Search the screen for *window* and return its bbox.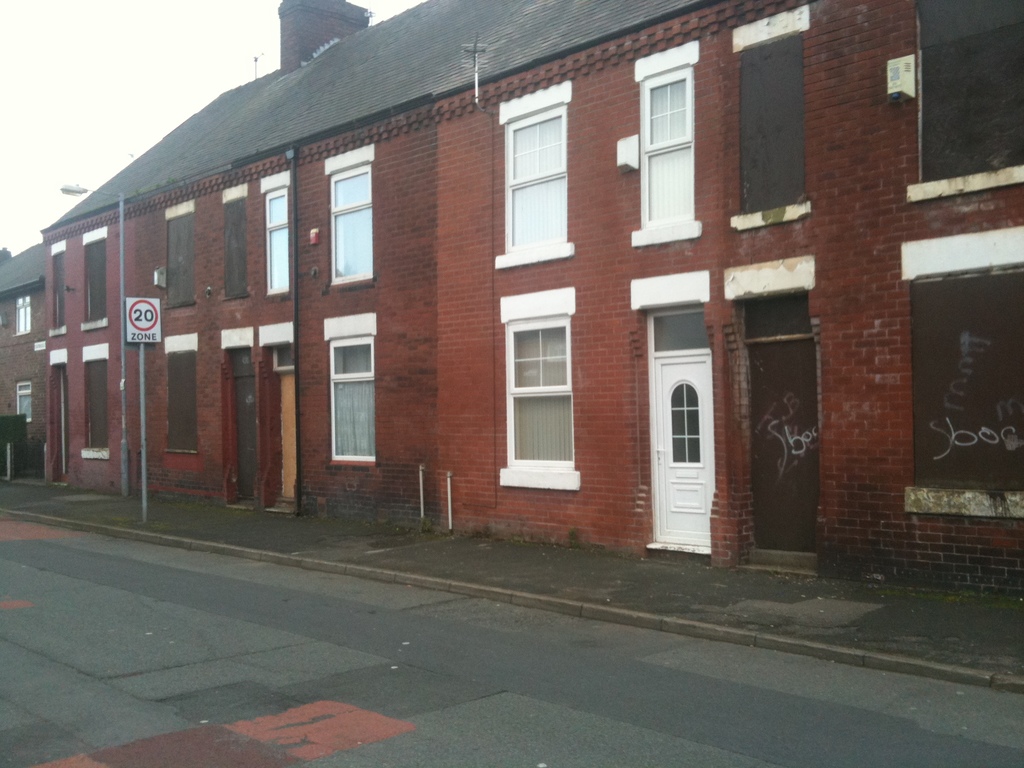
Found: 504 108 565 256.
